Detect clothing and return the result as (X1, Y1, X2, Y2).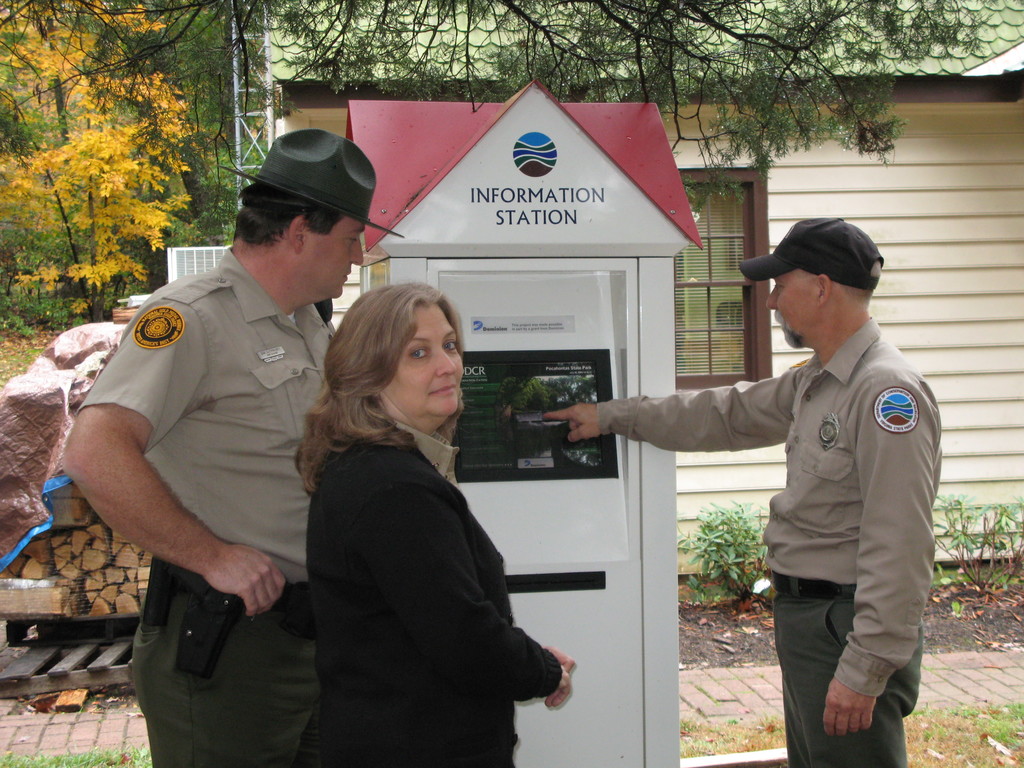
(307, 419, 556, 763).
